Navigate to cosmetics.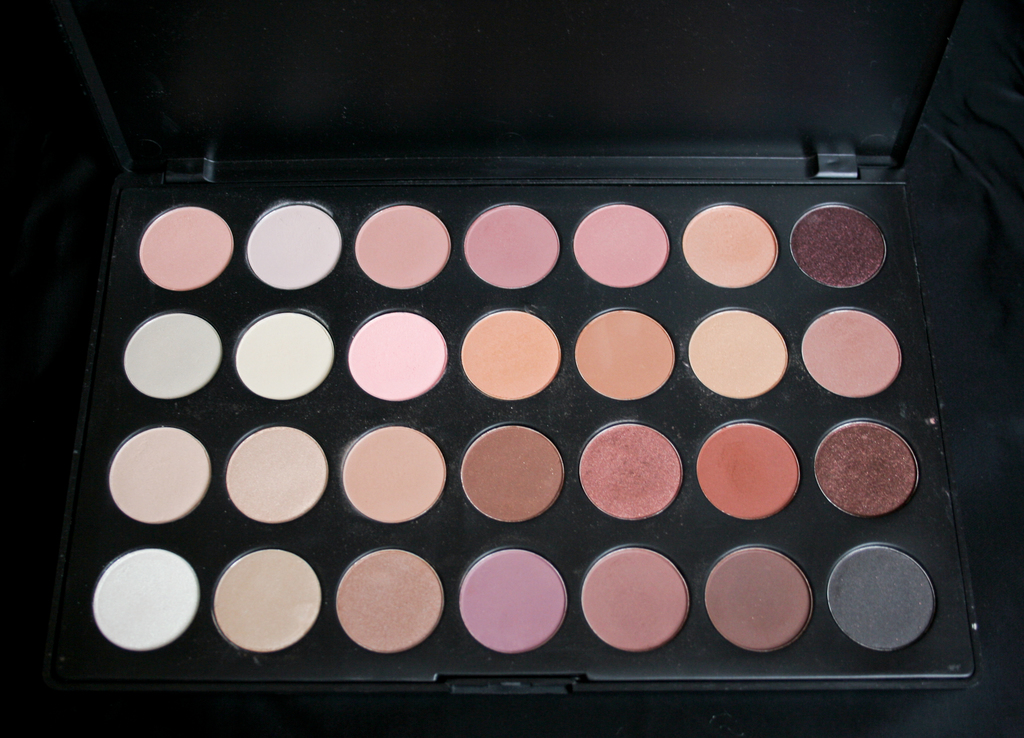
Navigation target: 337 547 443 652.
